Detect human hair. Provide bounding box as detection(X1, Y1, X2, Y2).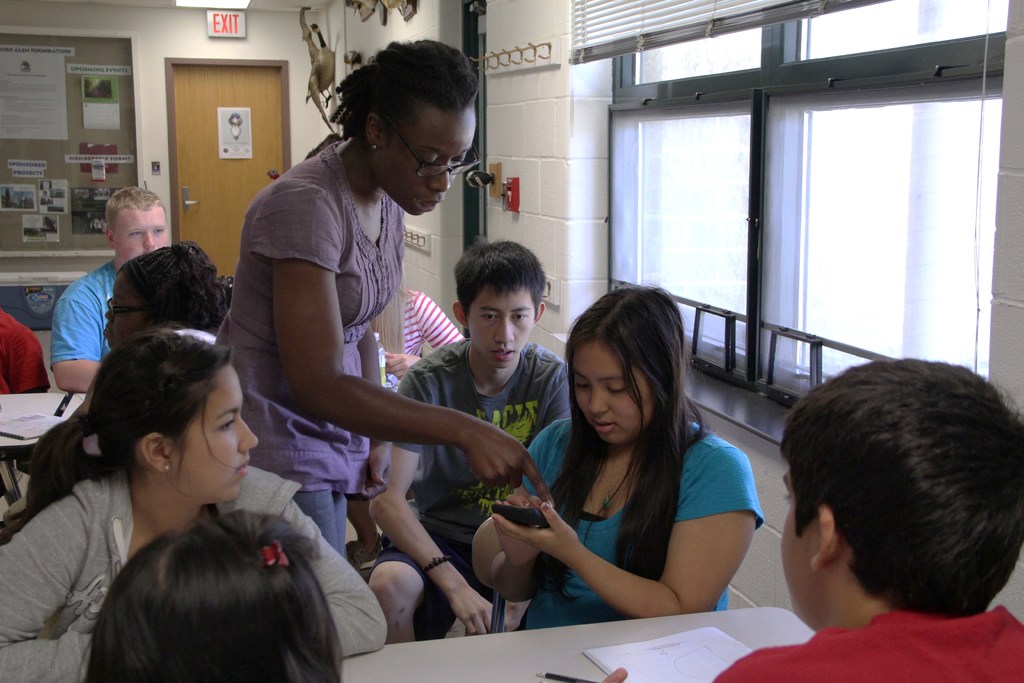
detection(106, 183, 168, 236).
